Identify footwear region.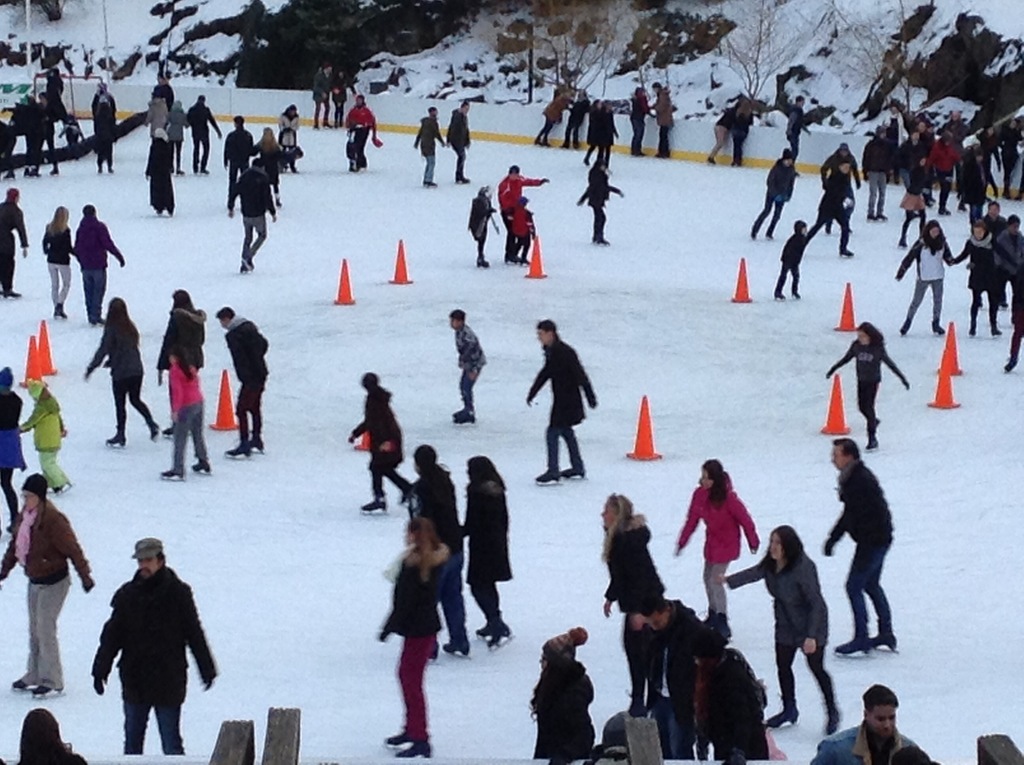
Region: {"x1": 4, "y1": 284, "x2": 22, "y2": 301}.
